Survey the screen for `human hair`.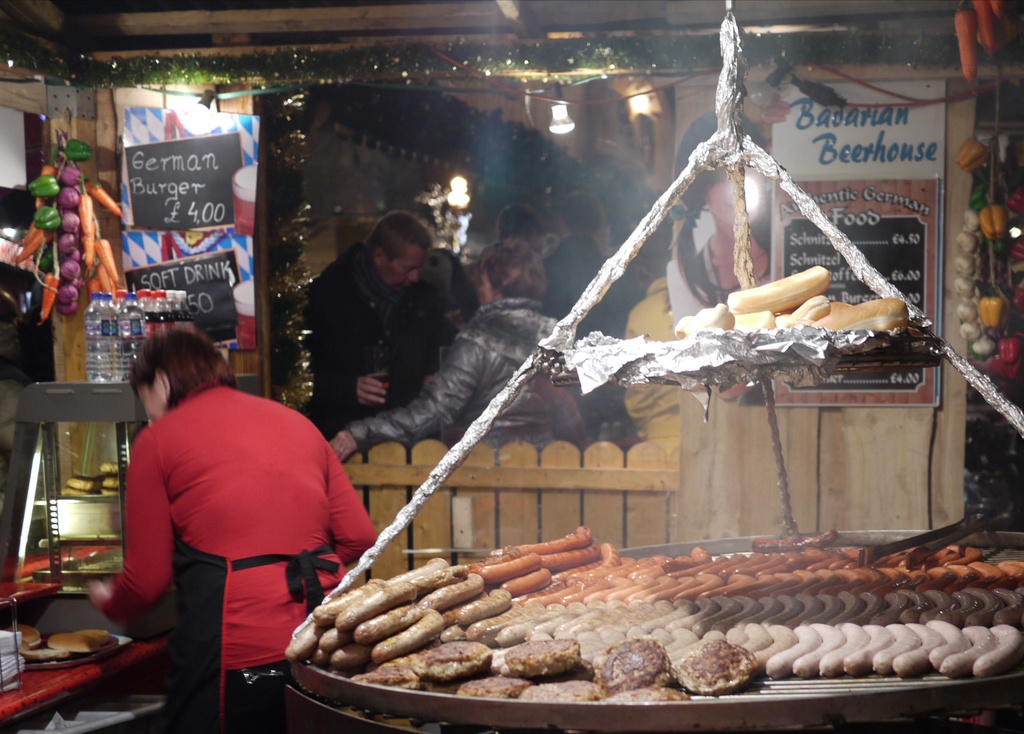
Survey found: box=[474, 235, 547, 299].
